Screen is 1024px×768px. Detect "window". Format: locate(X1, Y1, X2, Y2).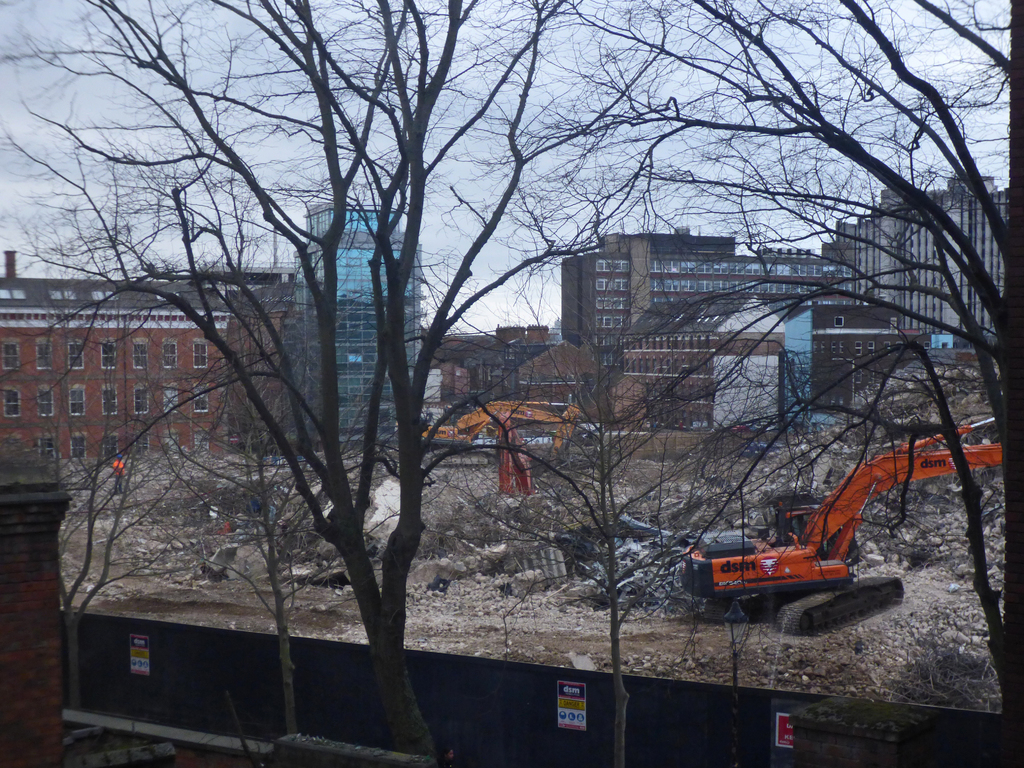
locate(70, 388, 84, 408).
